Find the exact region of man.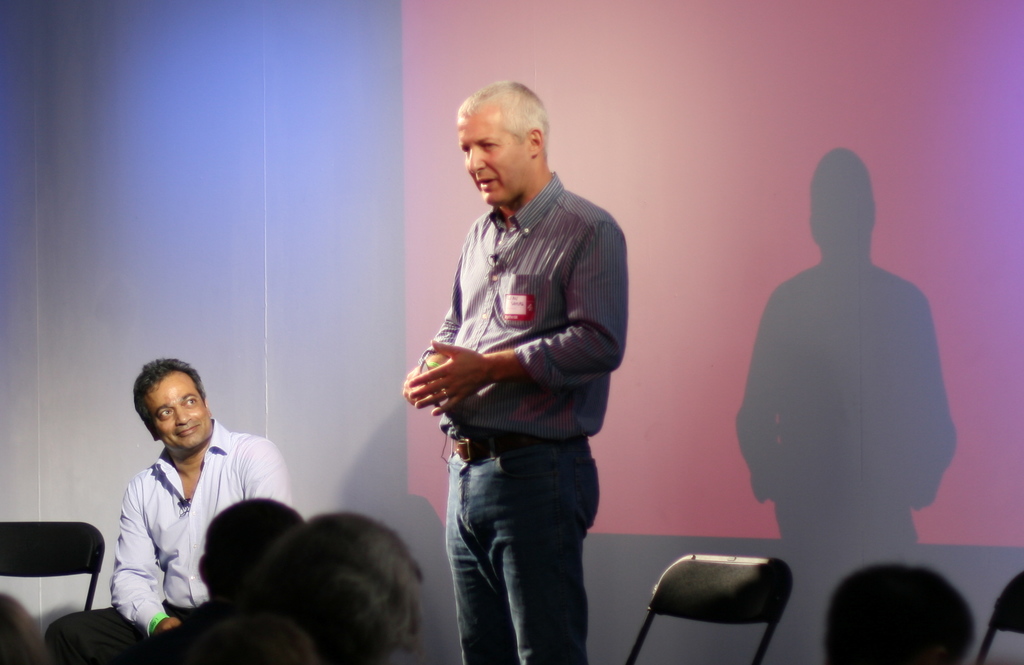
Exact region: left=44, top=357, right=295, bottom=664.
